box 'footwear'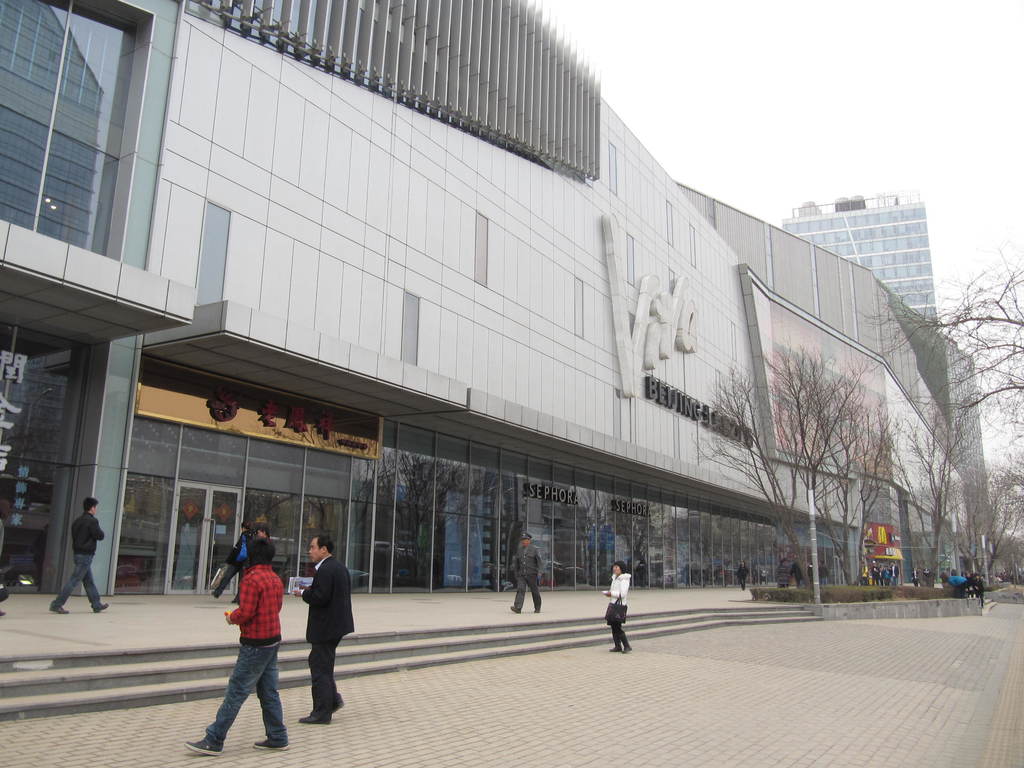
box(210, 593, 219, 595)
